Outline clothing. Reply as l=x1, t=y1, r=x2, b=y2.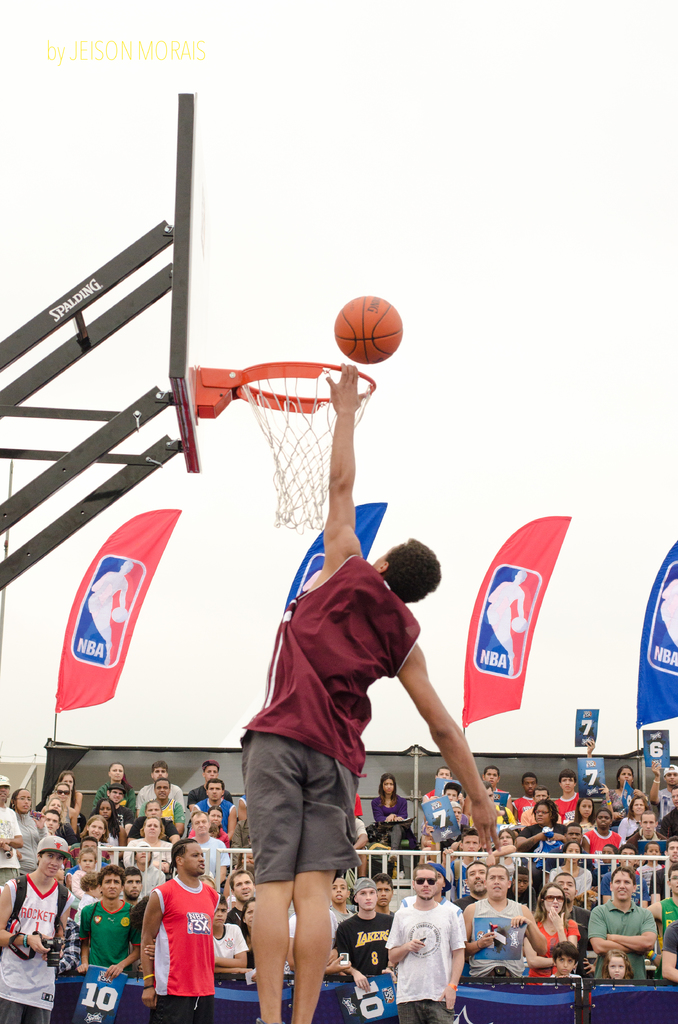
l=67, t=835, r=129, b=867.
